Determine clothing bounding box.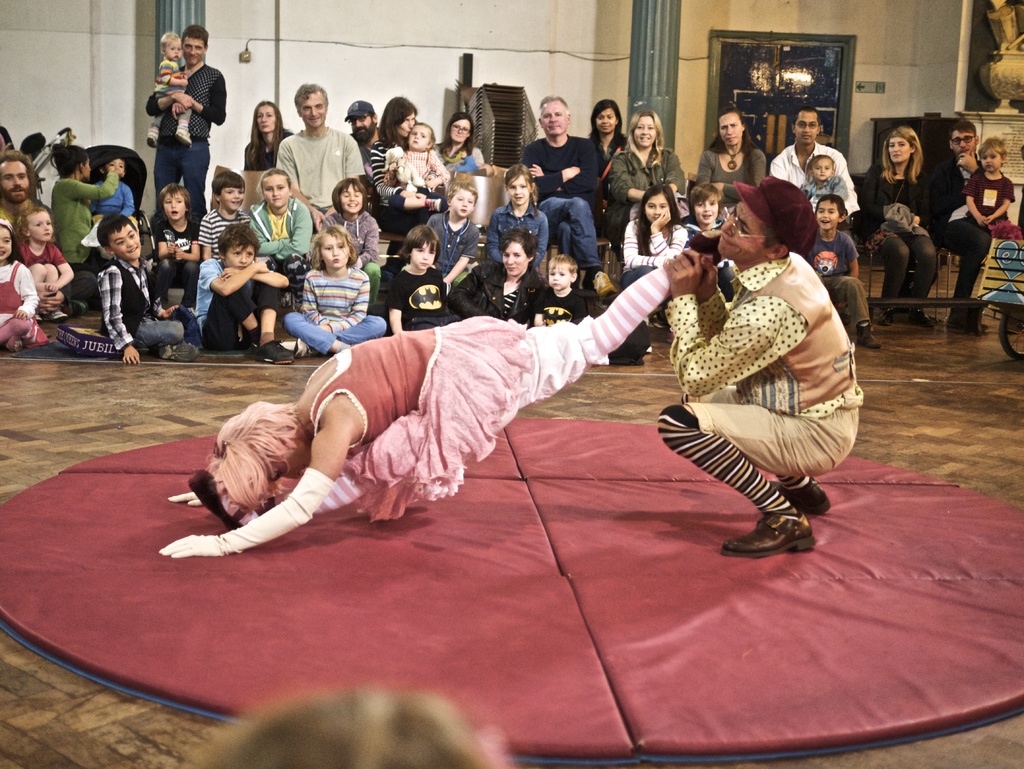
Determined: l=326, t=210, r=375, b=264.
